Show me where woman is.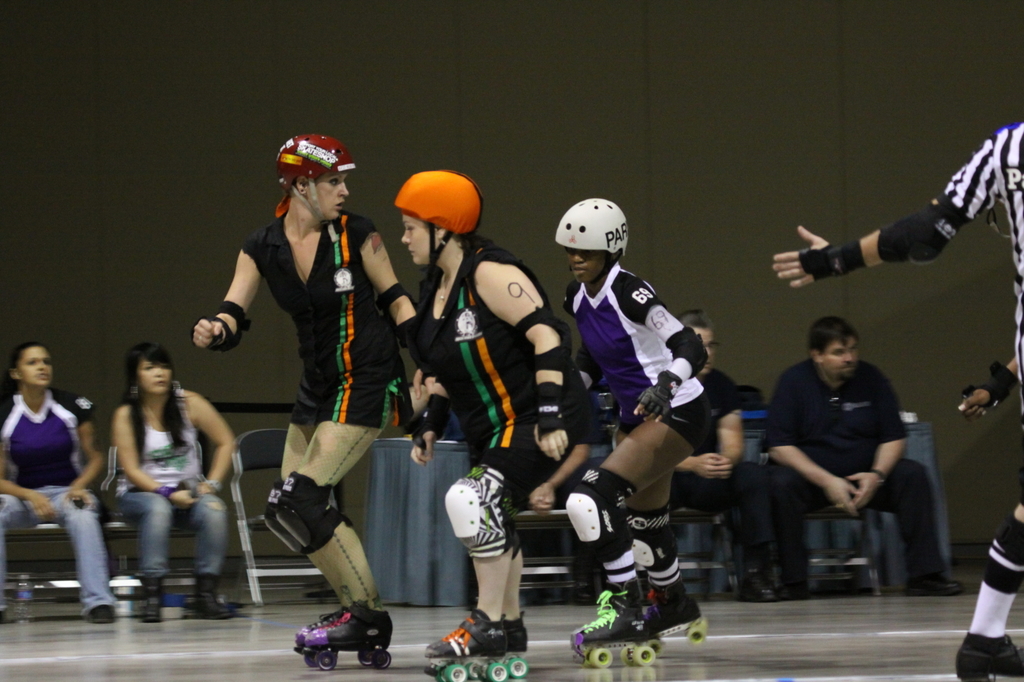
woman is at bbox(547, 198, 704, 649).
